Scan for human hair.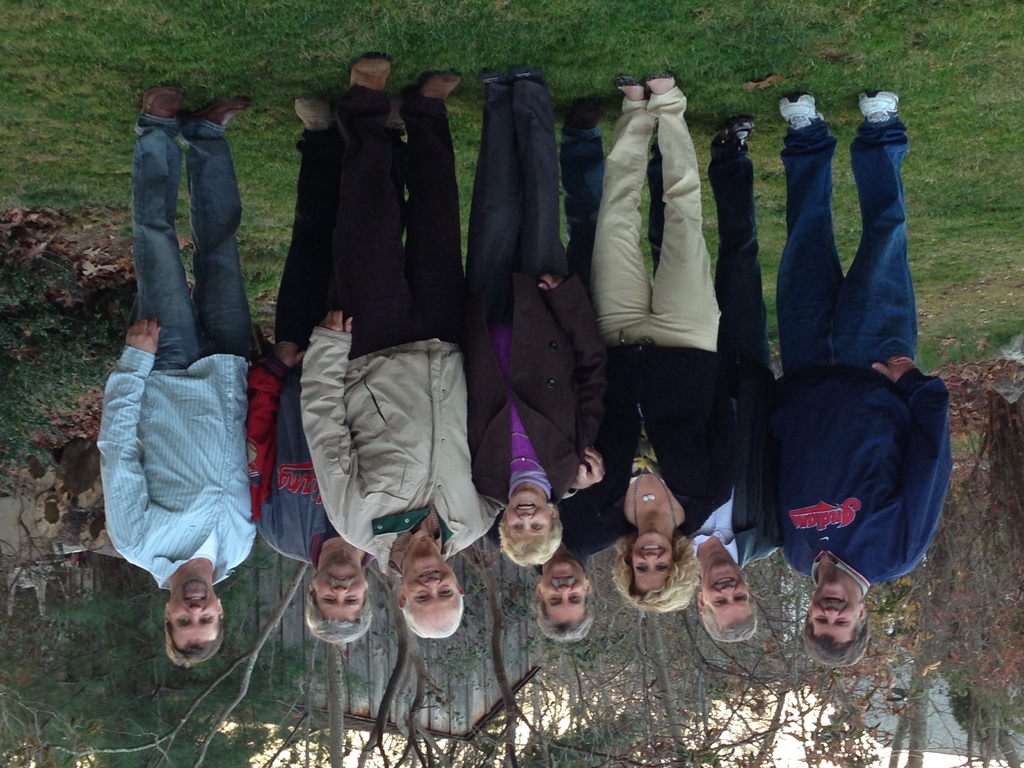
Scan result: 496/509/563/568.
